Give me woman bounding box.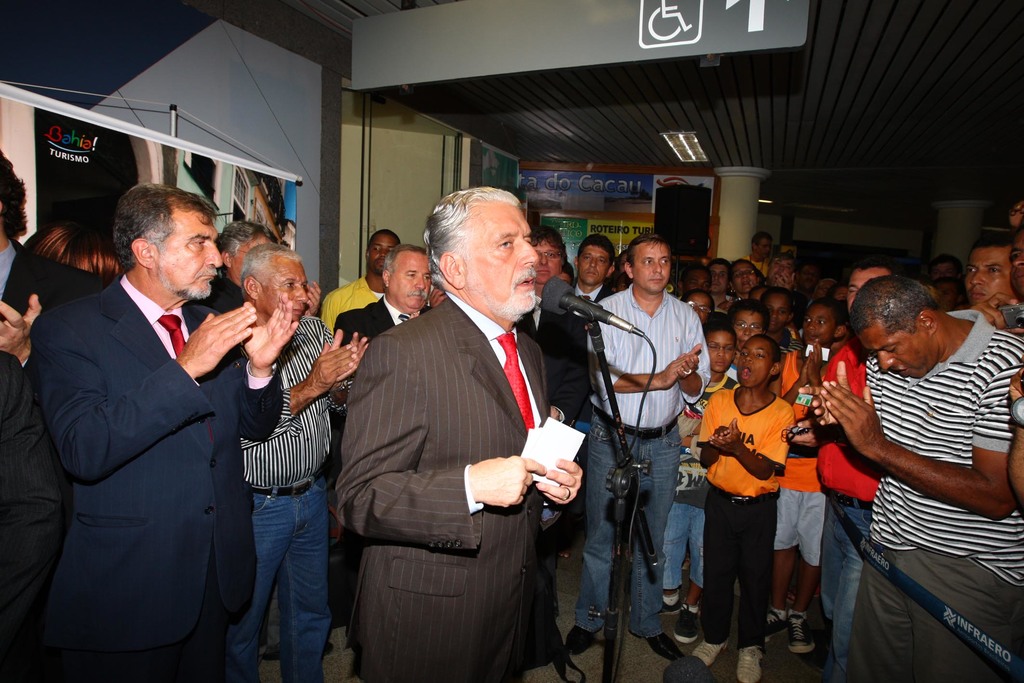
[732,265,767,293].
